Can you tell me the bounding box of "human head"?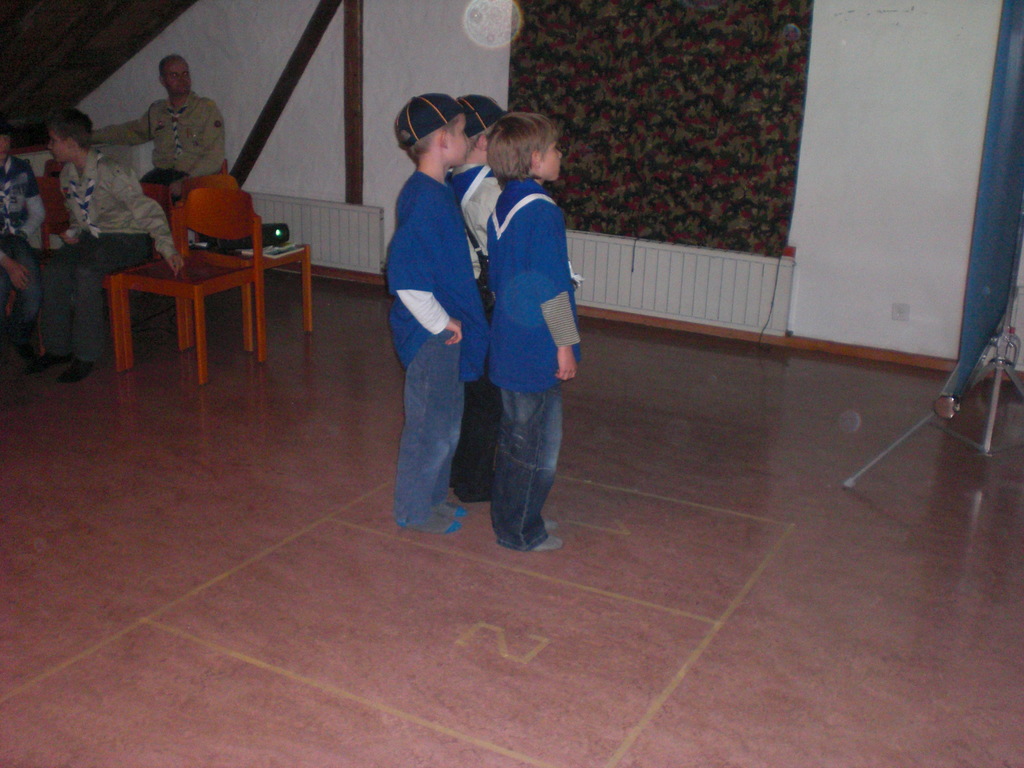
(x1=161, y1=56, x2=193, y2=98).
